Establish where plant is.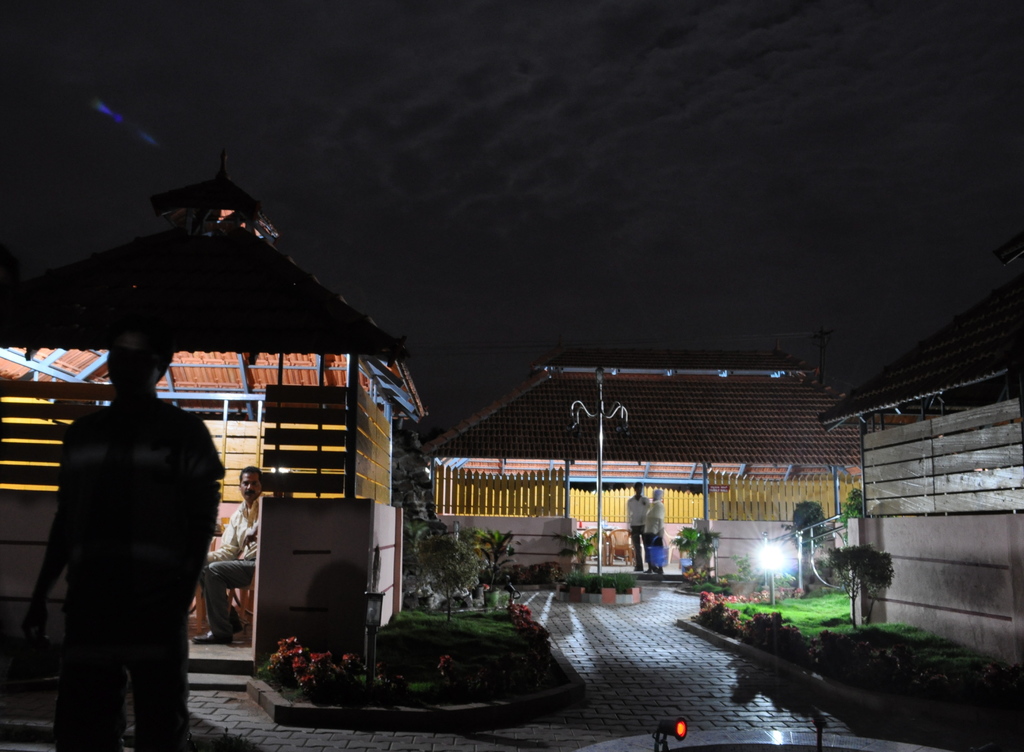
Established at [x1=419, y1=531, x2=480, y2=622].
